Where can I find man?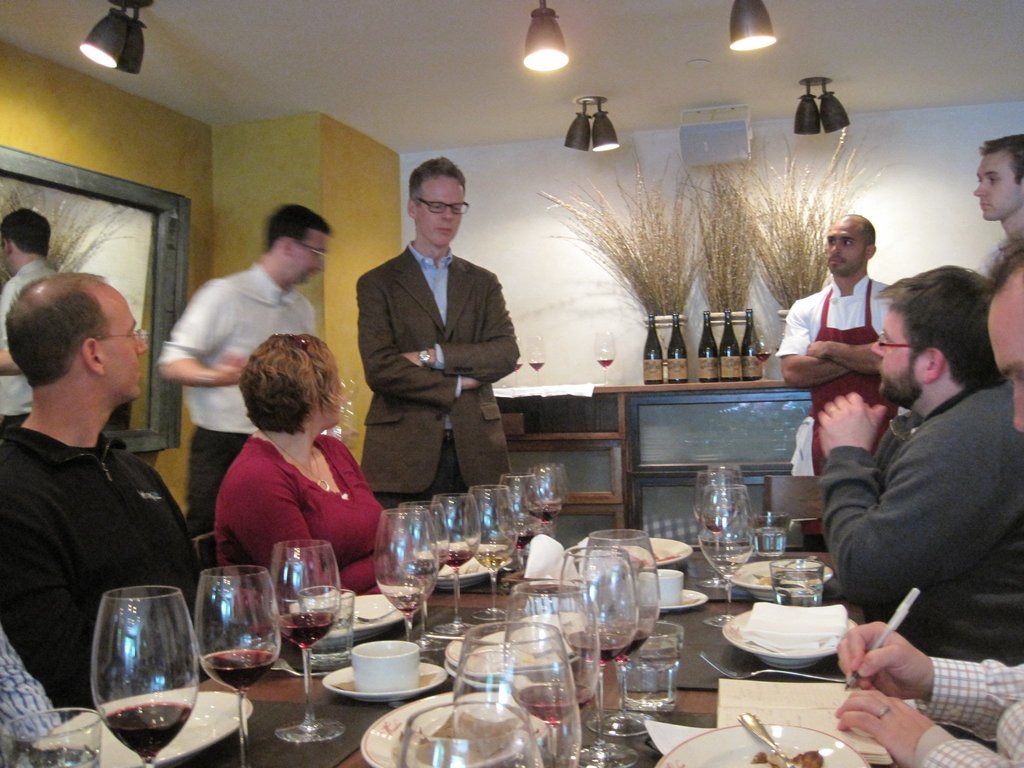
You can find it at bbox(0, 205, 56, 431).
